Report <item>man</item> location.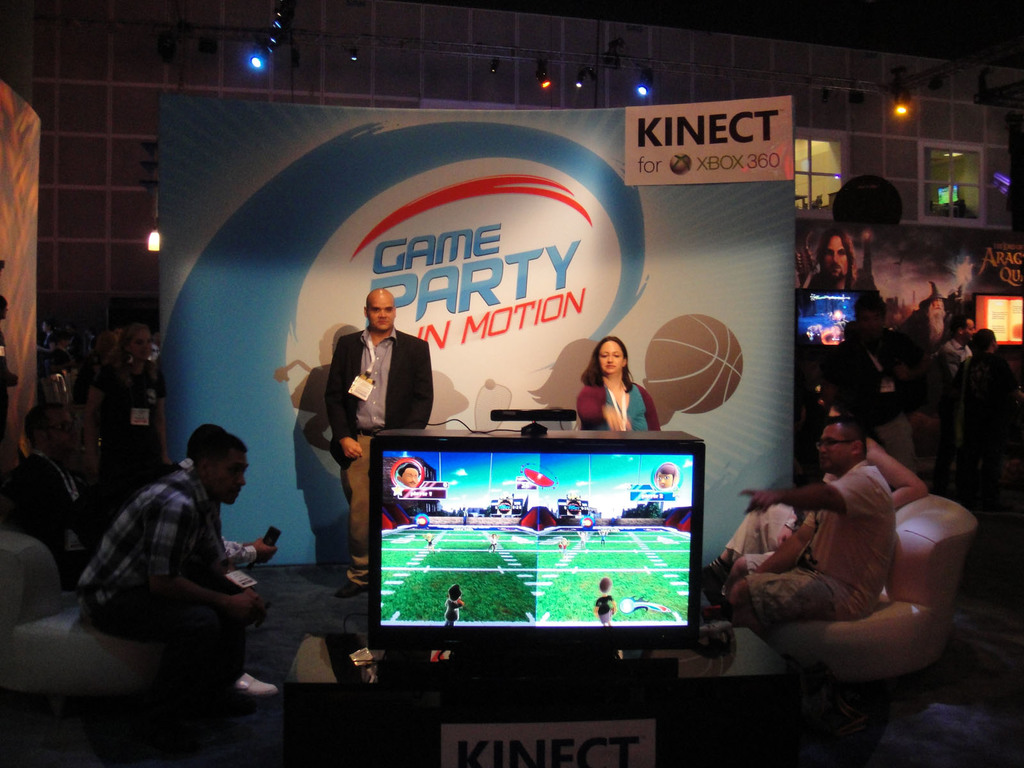
Report: left=943, top=315, right=973, bottom=366.
